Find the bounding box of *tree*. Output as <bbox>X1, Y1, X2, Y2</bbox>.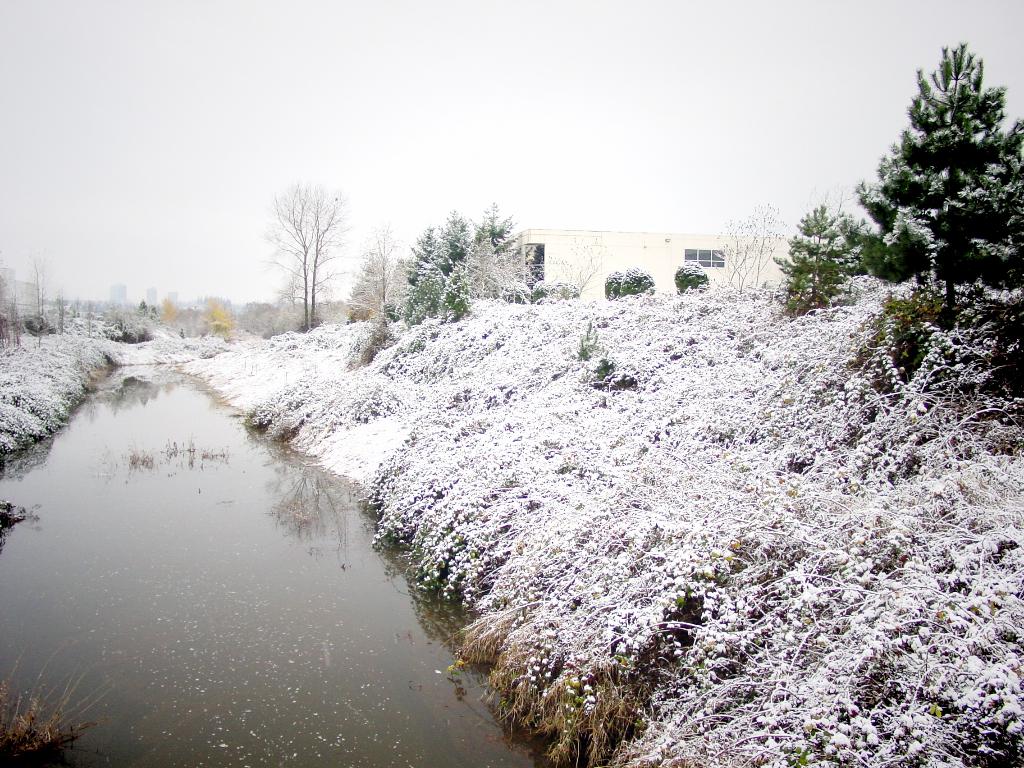
<bbox>350, 198, 575, 331</bbox>.
